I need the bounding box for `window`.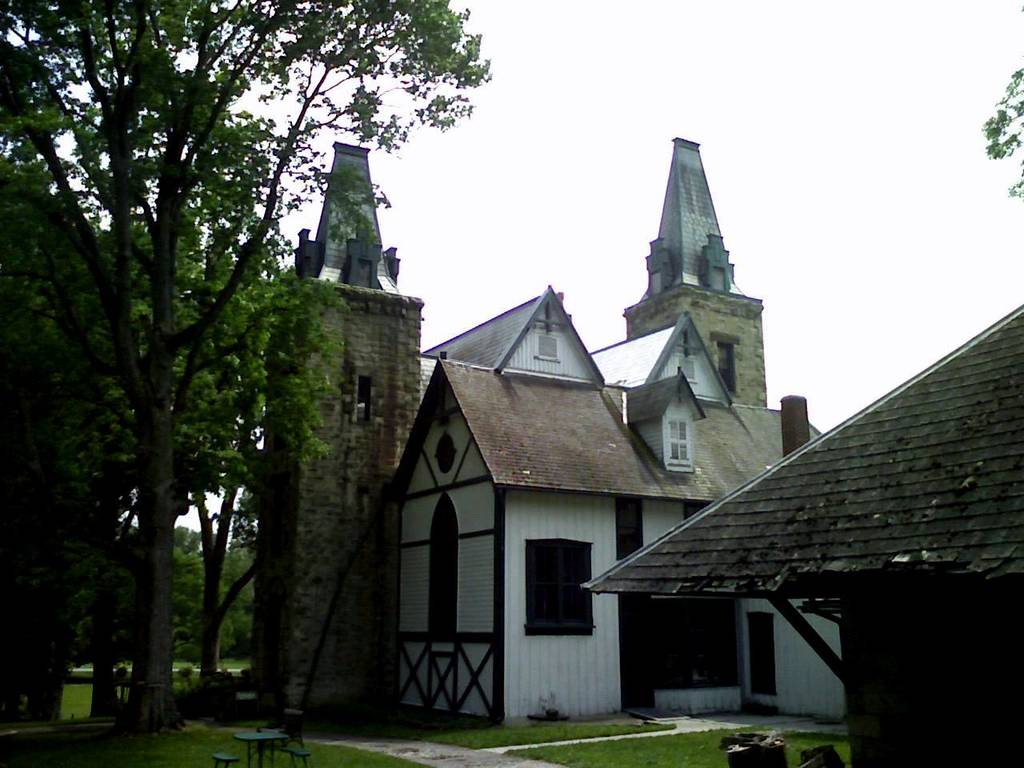
Here it is: 530,541,594,658.
